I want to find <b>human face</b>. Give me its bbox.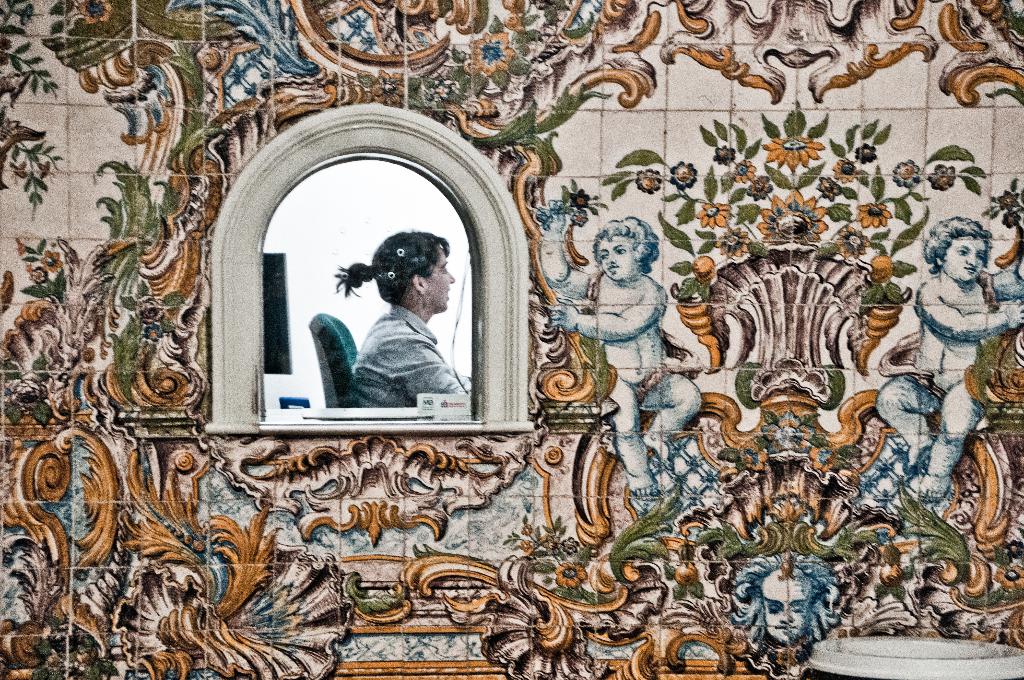
(left=596, top=235, right=638, bottom=281).
